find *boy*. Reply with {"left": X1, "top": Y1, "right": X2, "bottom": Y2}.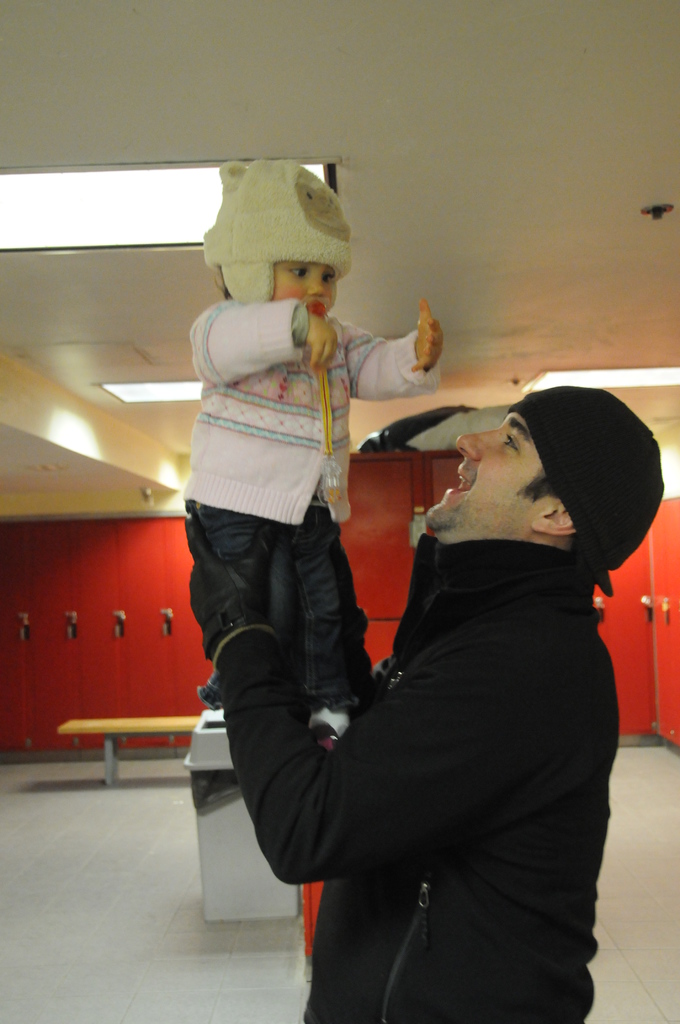
{"left": 177, "top": 148, "right": 441, "bottom": 739}.
